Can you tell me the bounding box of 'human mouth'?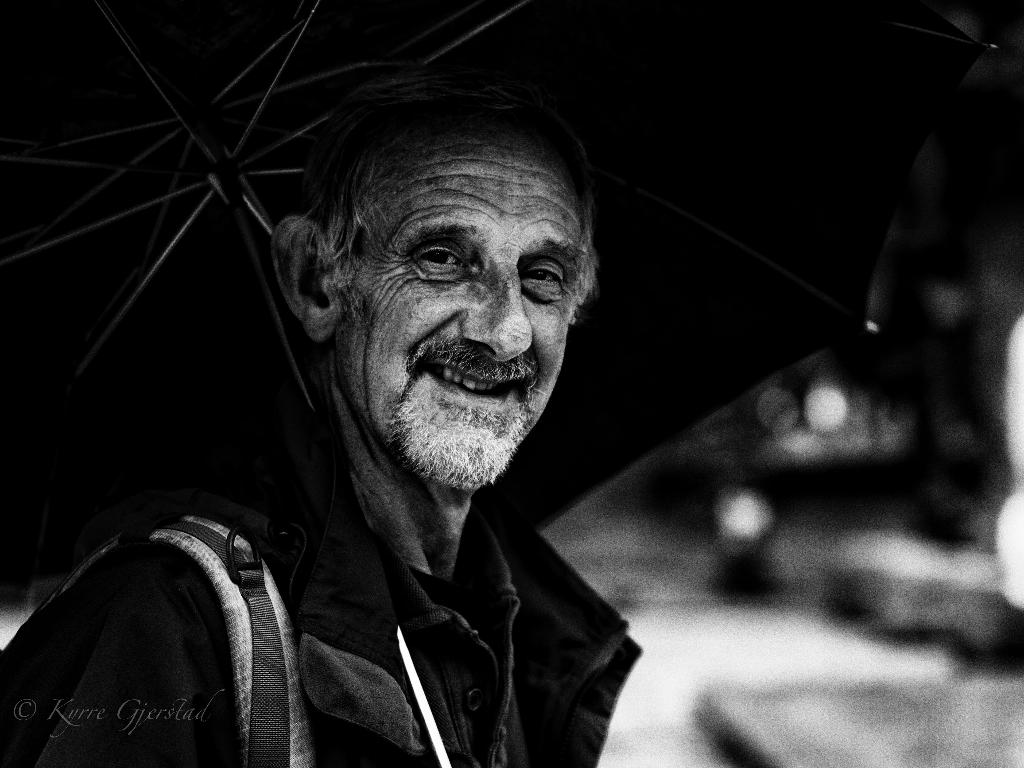
[left=419, top=358, right=532, bottom=406].
